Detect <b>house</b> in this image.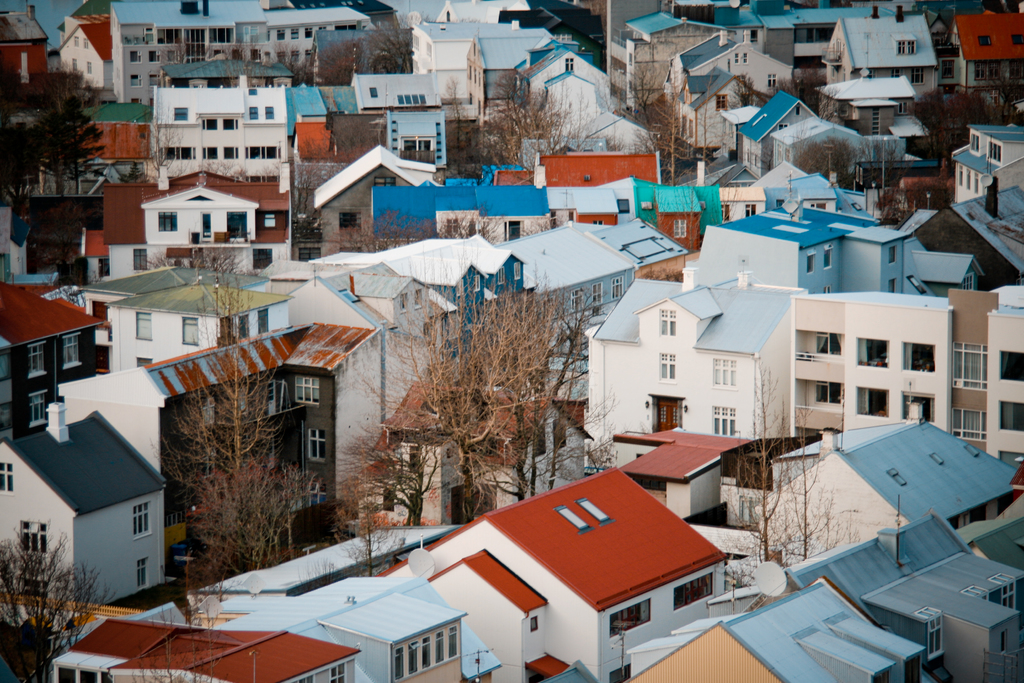
Detection: {"left": 89, "top": 267, "right": 303, "bottom": 383}.
